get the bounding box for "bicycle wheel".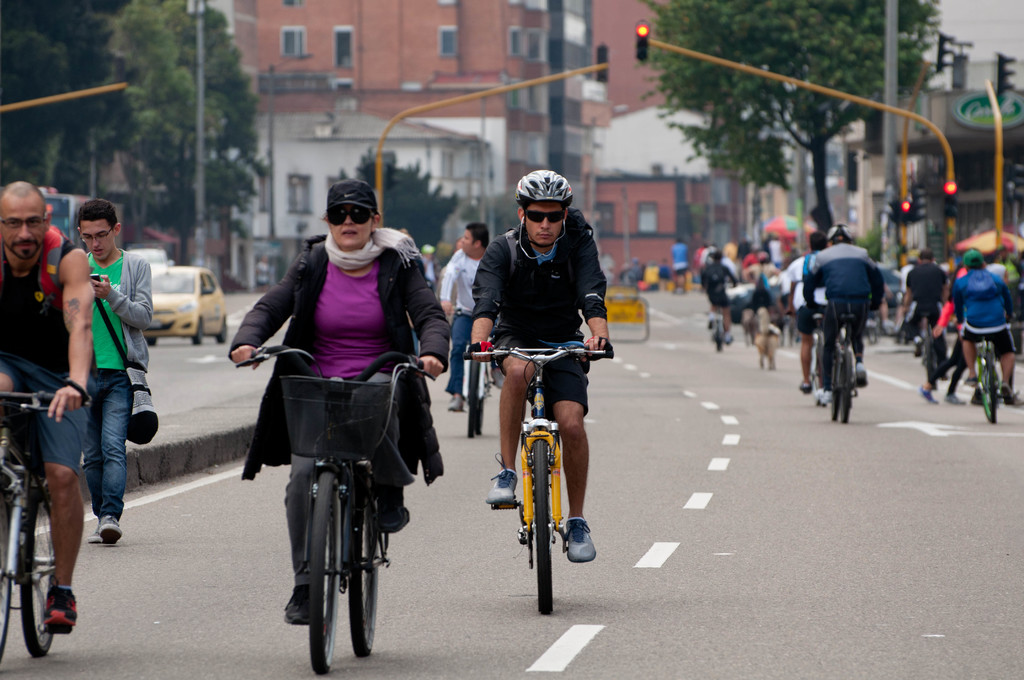
[20, 483, 54, 659].
